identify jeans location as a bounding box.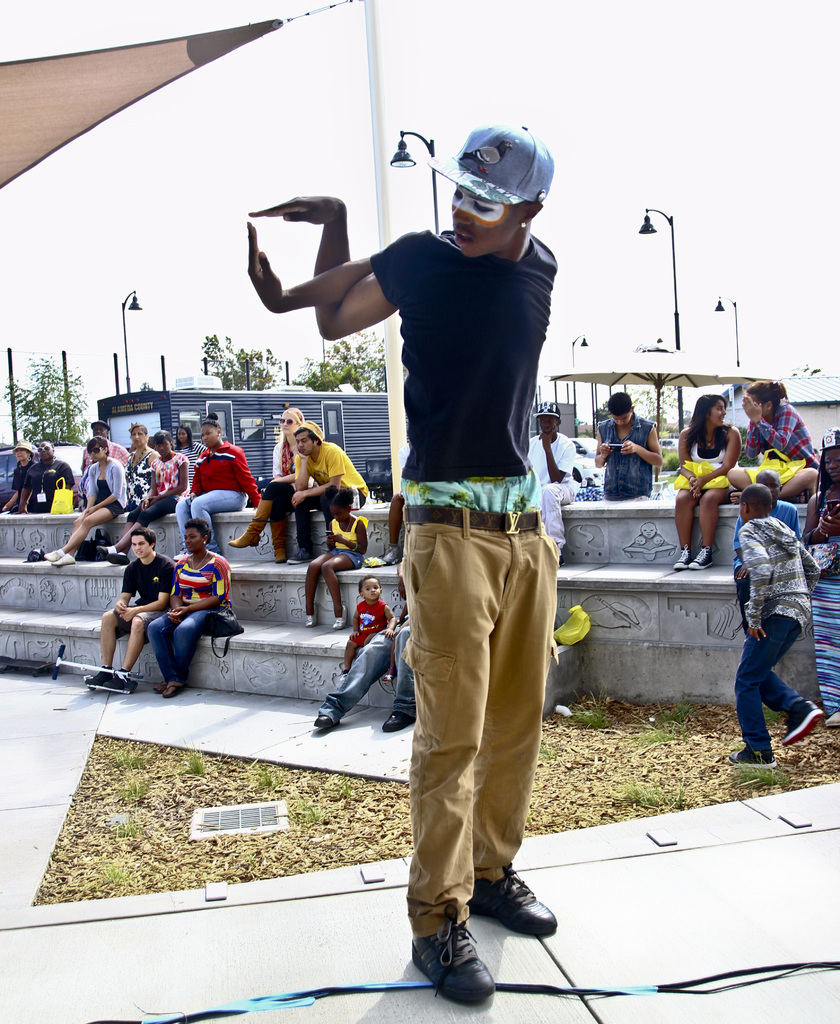
rect(739, 618, 816, 760).
